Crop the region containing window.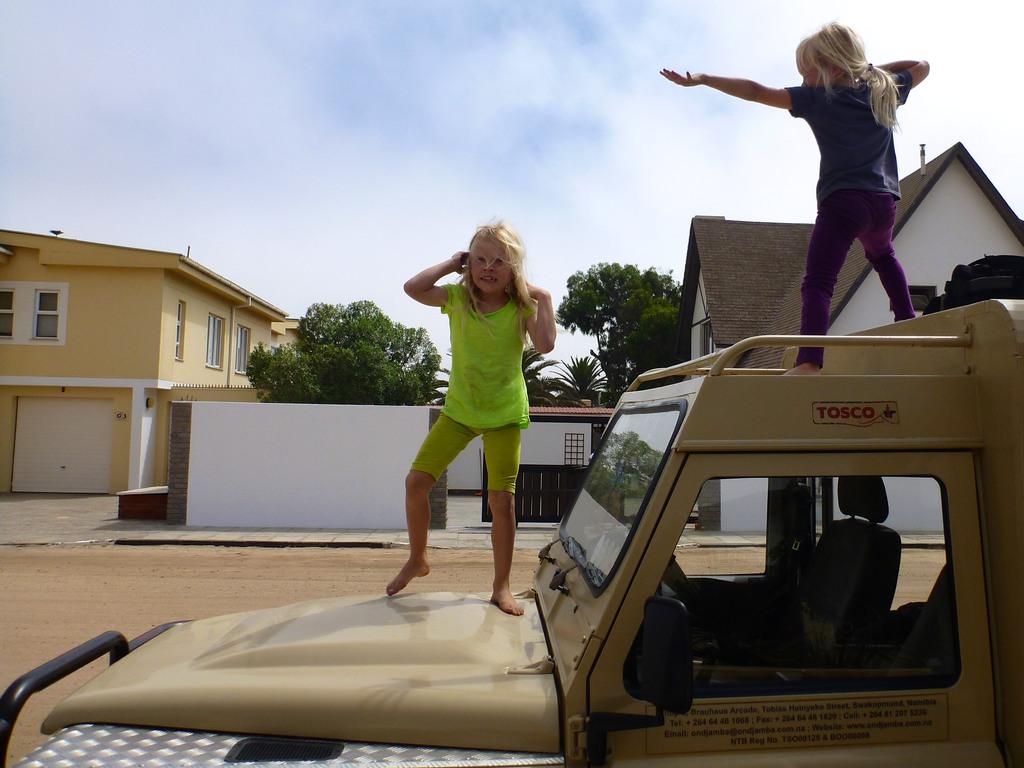
Crop region: (0, 290, 16, 341).
